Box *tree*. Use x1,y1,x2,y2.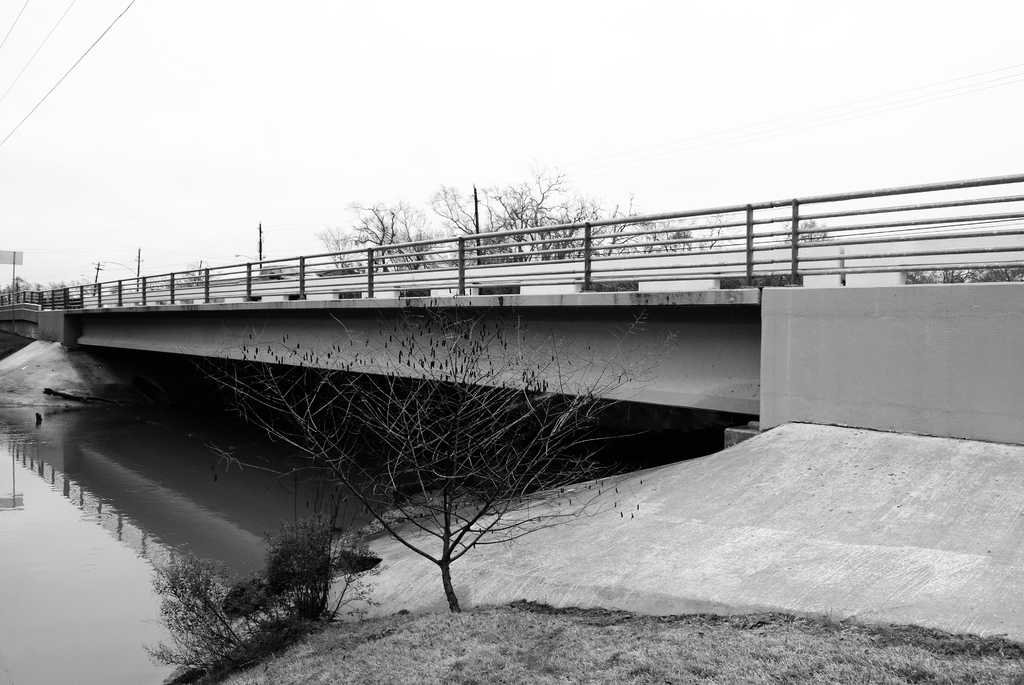
778,216,840,287.
